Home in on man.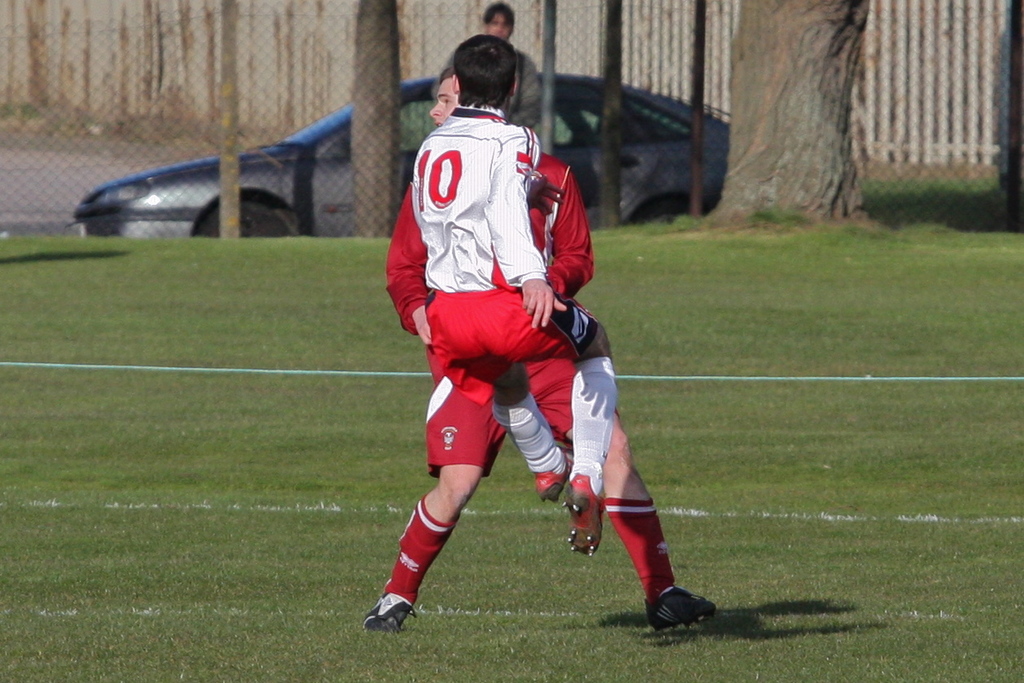
Homed in at crop(419, 42, 639, 561).
